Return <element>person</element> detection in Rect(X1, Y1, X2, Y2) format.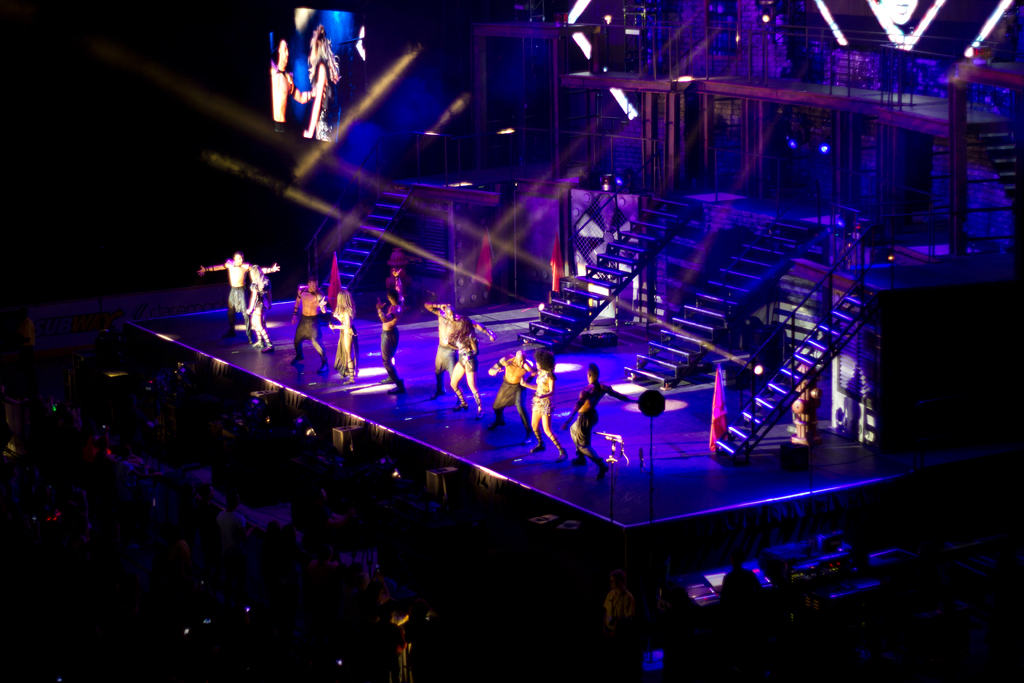
Rect(449, 317, 479, 411).
